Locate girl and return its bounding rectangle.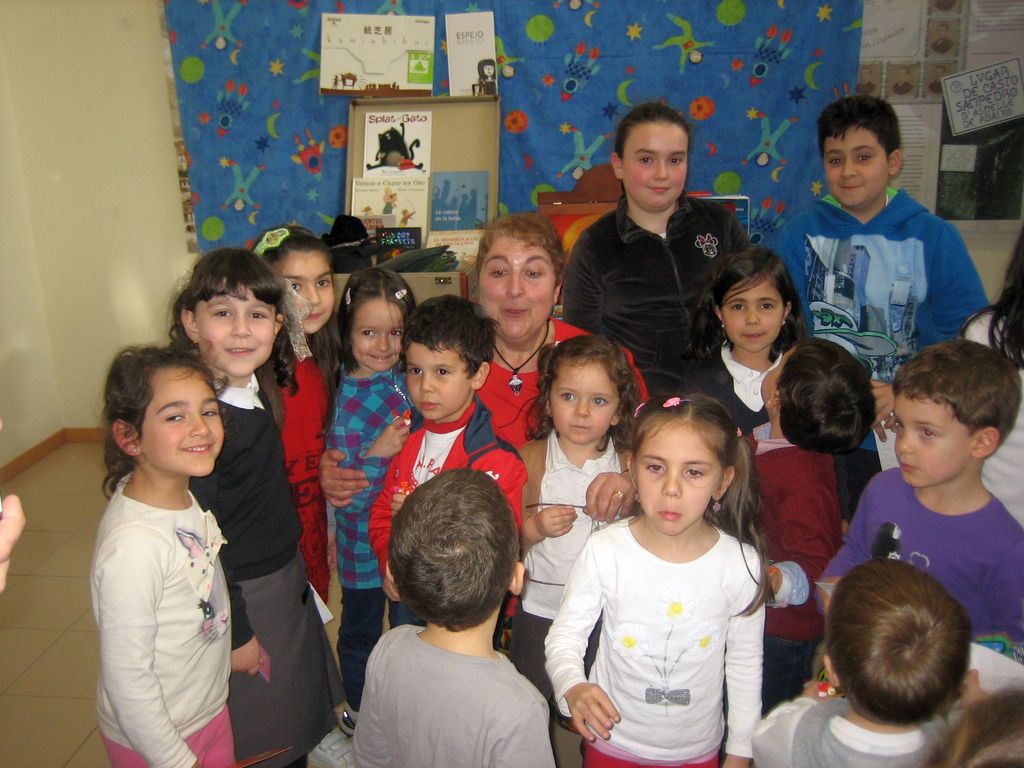
rect(678, 246, 806, 440).
